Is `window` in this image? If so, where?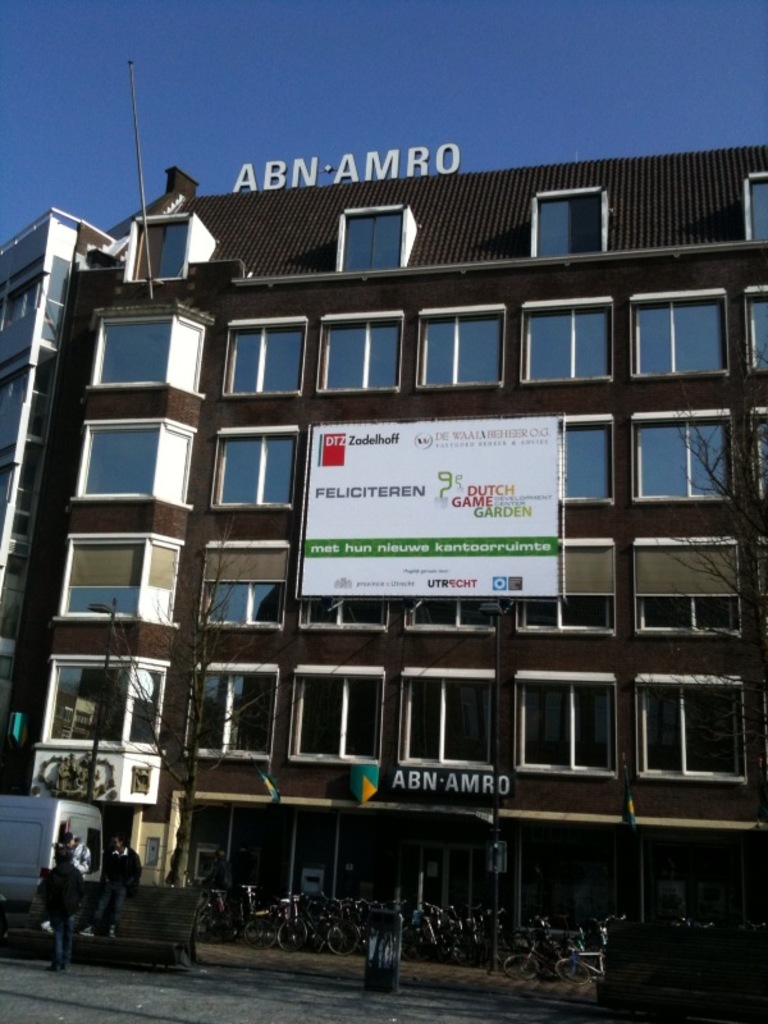
Yes, at crop(397, 664, 494, 782).
